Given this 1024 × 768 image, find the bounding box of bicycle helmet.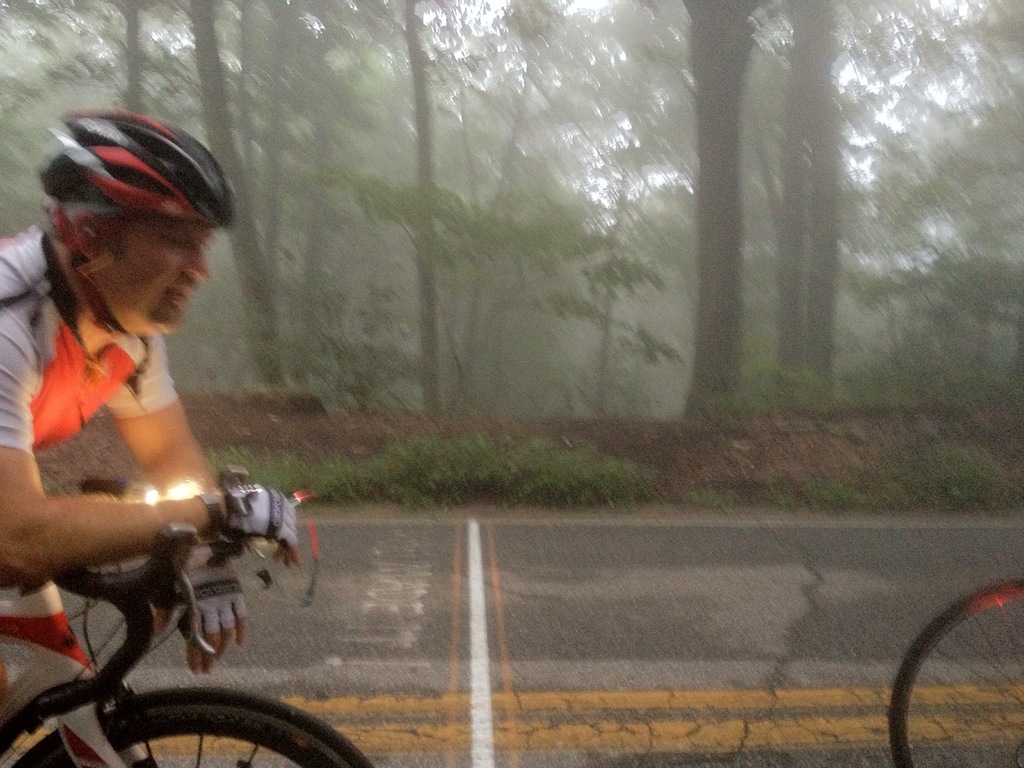
box=[40, 108, 230, 401].
